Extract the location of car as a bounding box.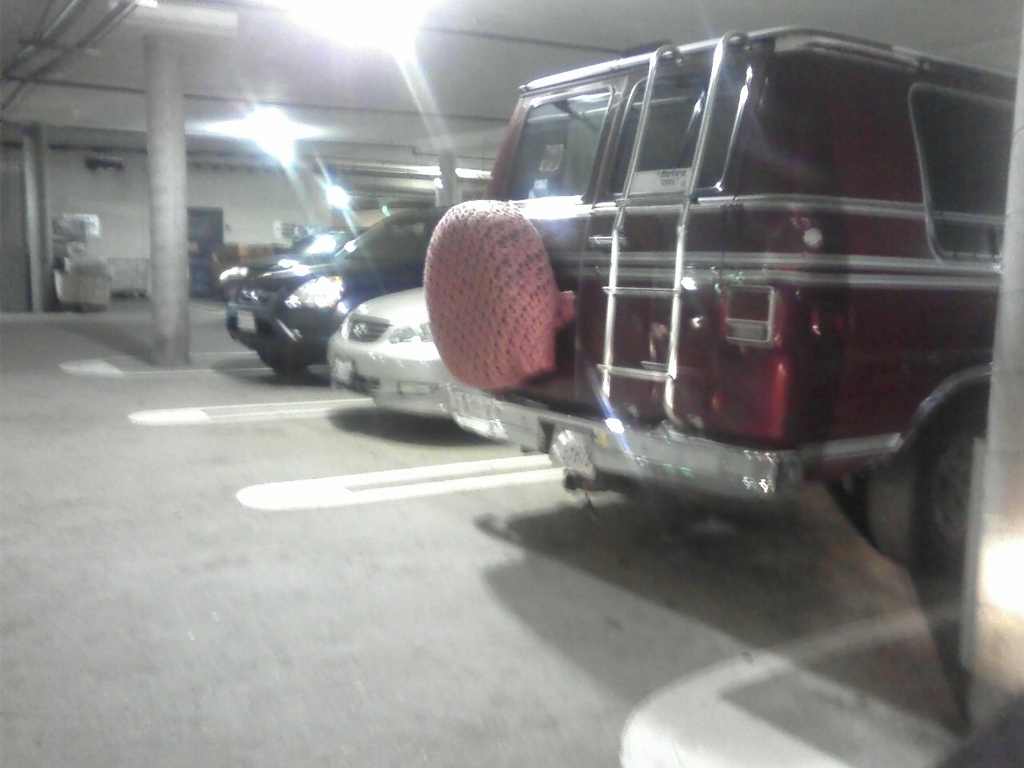
<bbox>219, 206, 466, 379</bbox>.
